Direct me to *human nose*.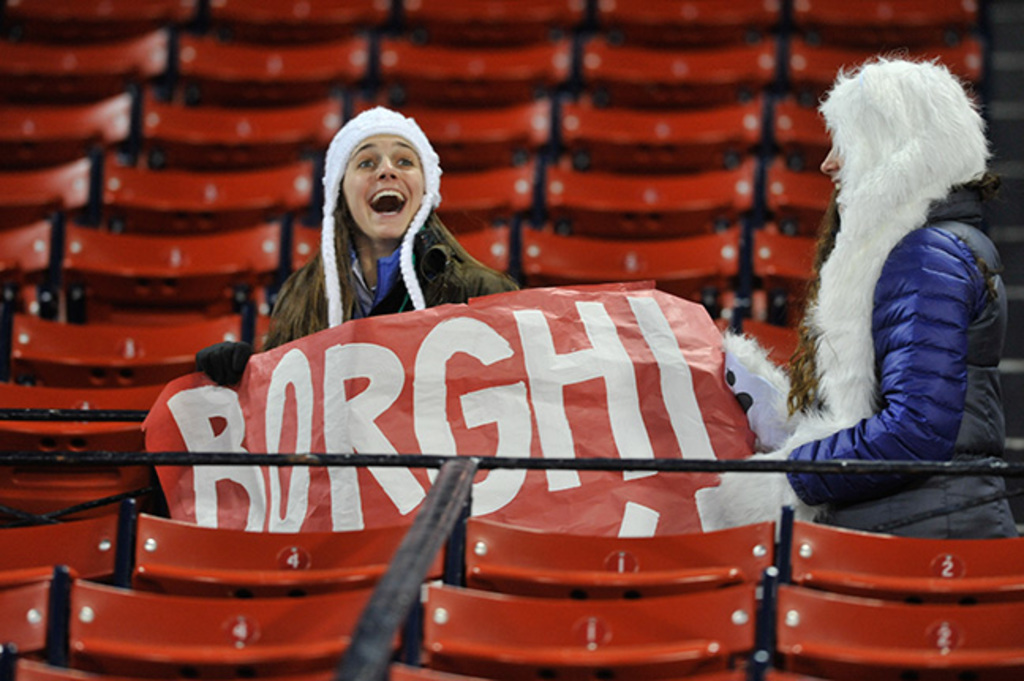
Direction: 375/152/395/179.
